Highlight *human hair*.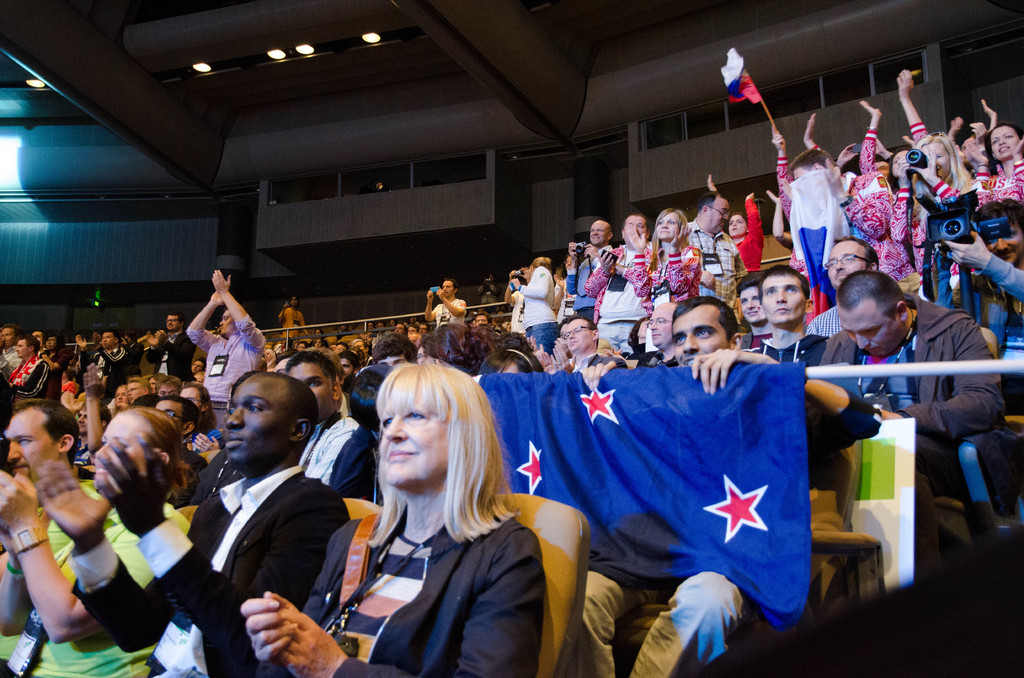
Highlighted region: 359, 374, 499, 581.
